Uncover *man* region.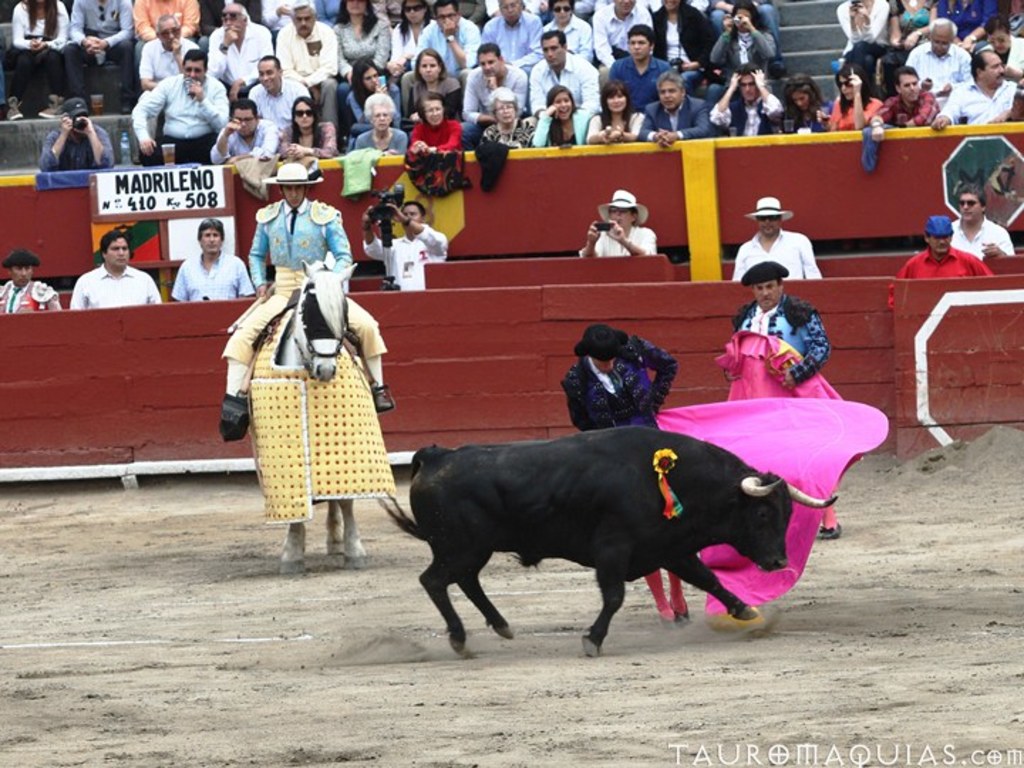
Uncovered: x1=361, y1=202, x2=445, y2=286.
